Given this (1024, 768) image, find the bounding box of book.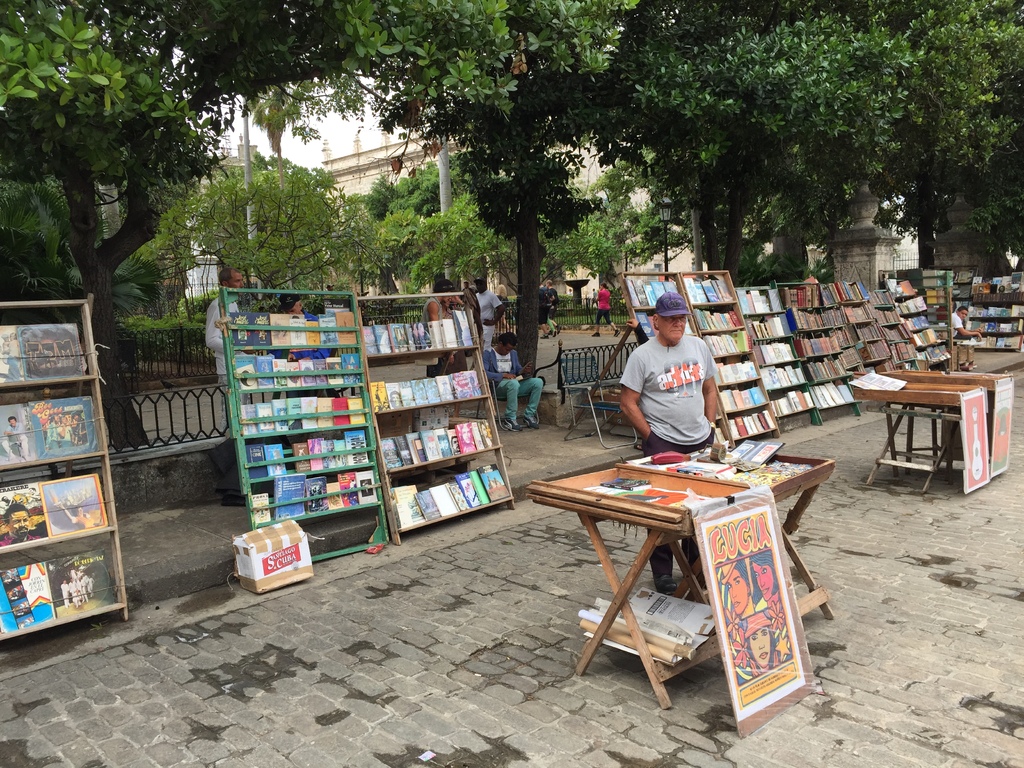
bbox(598, 470, 653, 490).
